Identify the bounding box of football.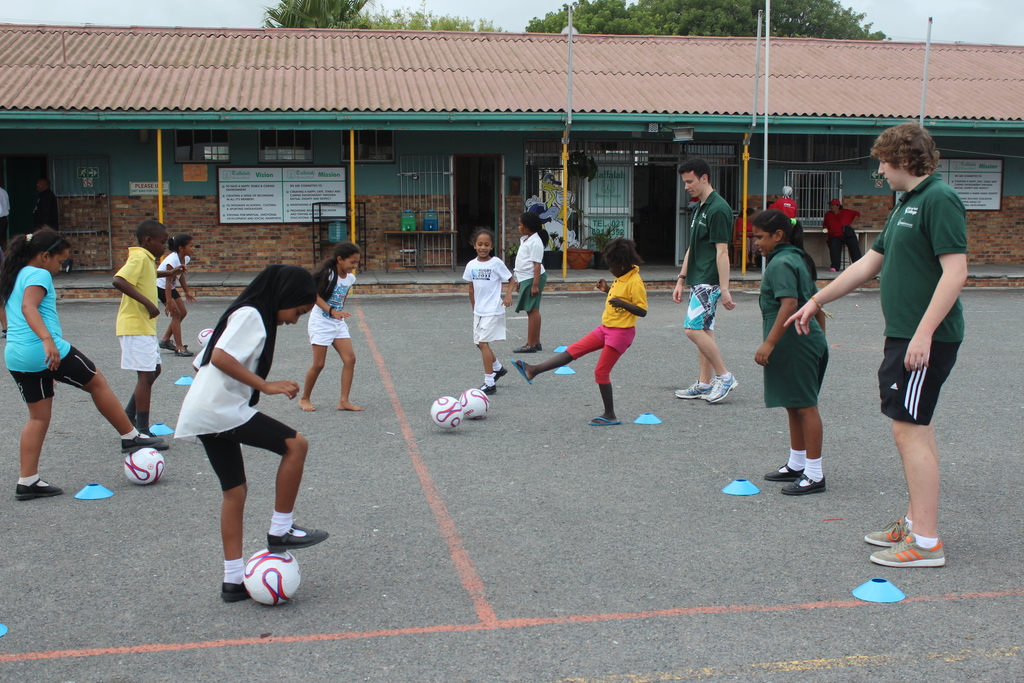
(left=193, top=327, right=214, bottom=345).
